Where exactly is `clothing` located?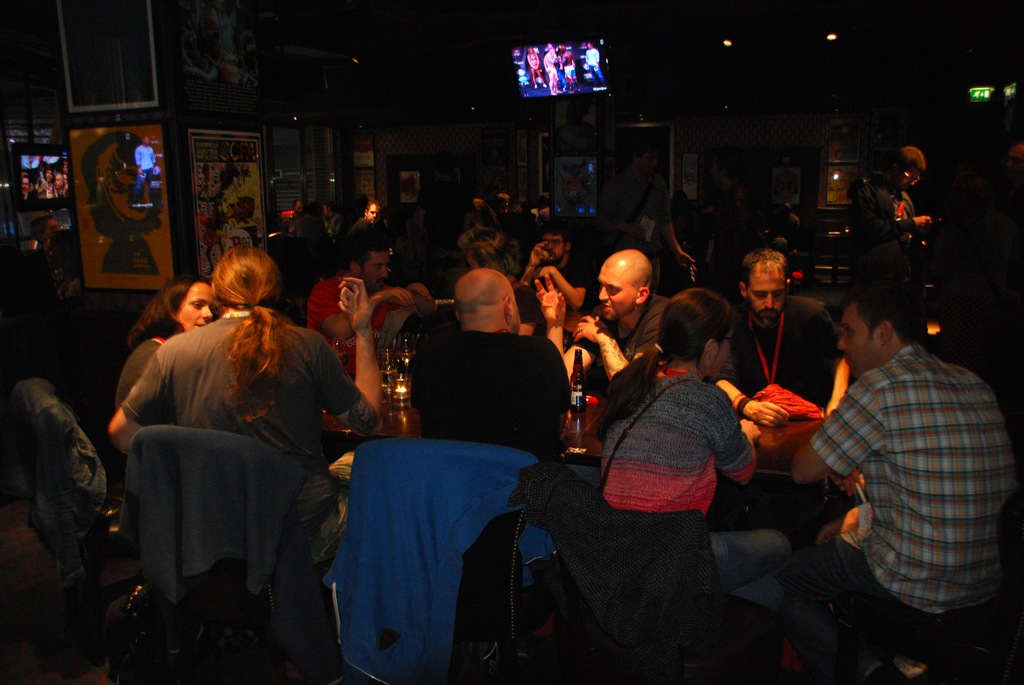
Its bounding box is bbox=(570, 292, 669, 364).
